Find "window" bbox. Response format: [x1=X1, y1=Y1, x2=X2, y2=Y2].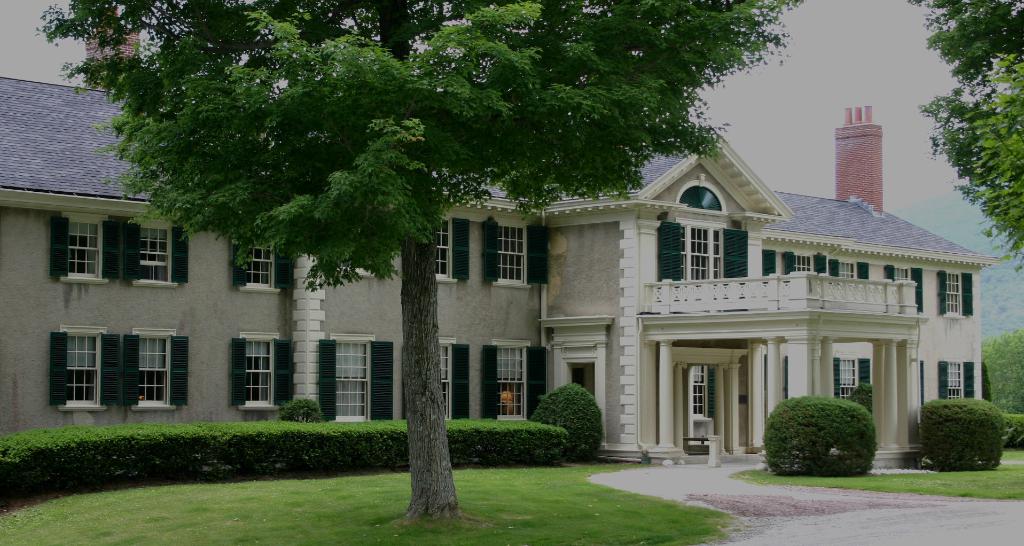
[x1=479, y1=219, x2=544, y2=288].
